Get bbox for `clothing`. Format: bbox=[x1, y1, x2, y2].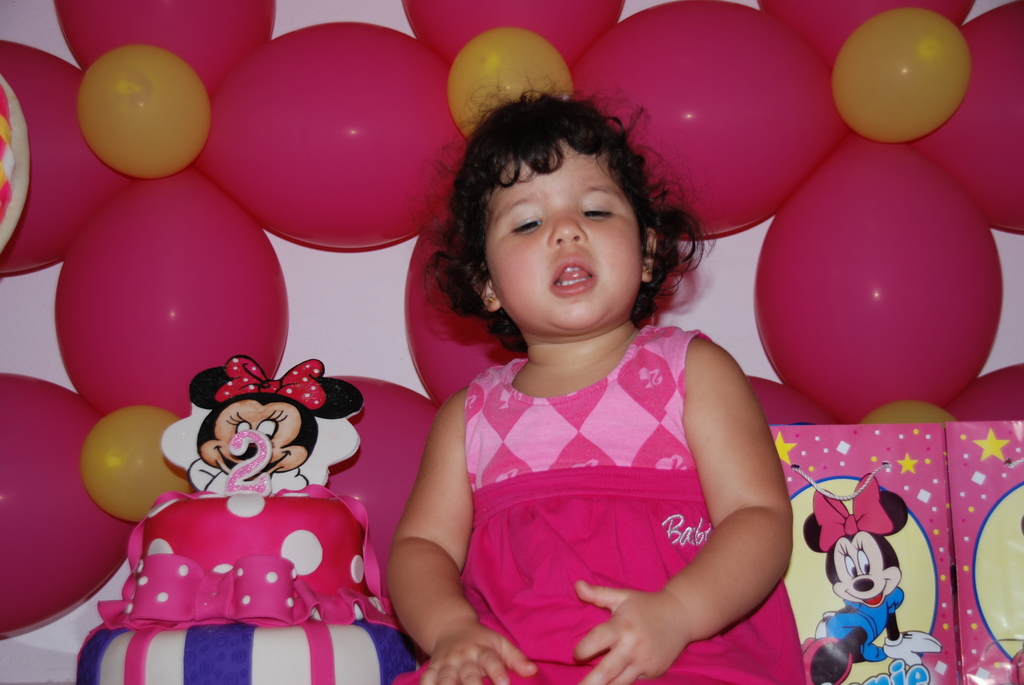
bbox=[428, 274, 781, 666].
